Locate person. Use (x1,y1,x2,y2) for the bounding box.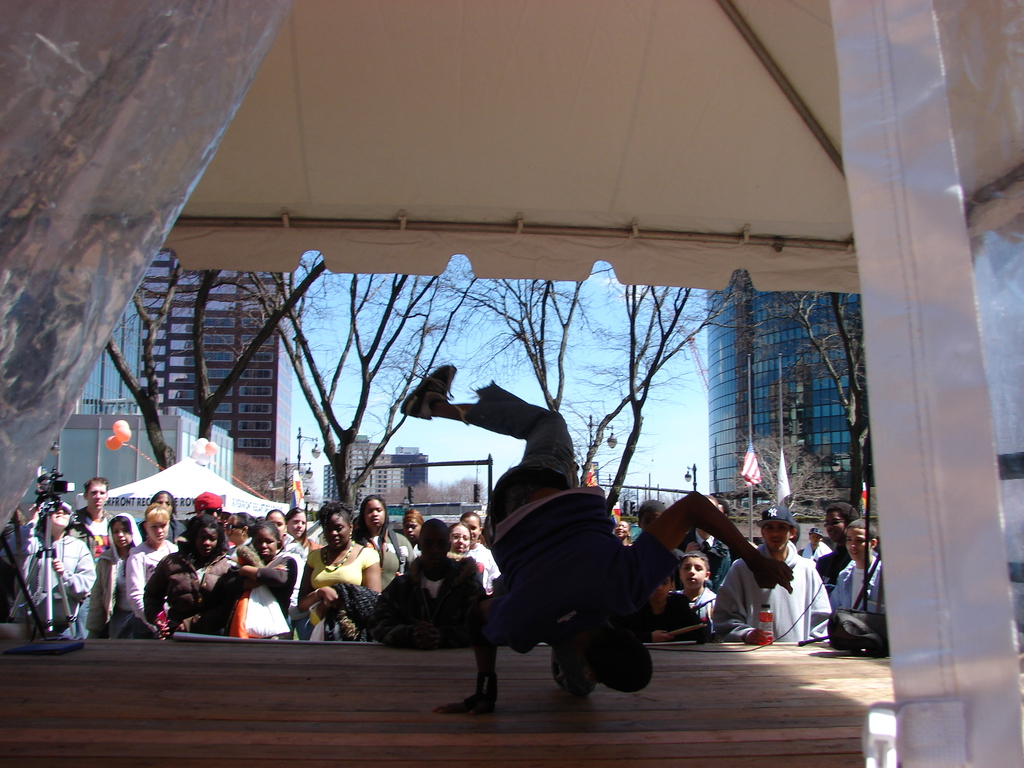
(141,520,231,626).
